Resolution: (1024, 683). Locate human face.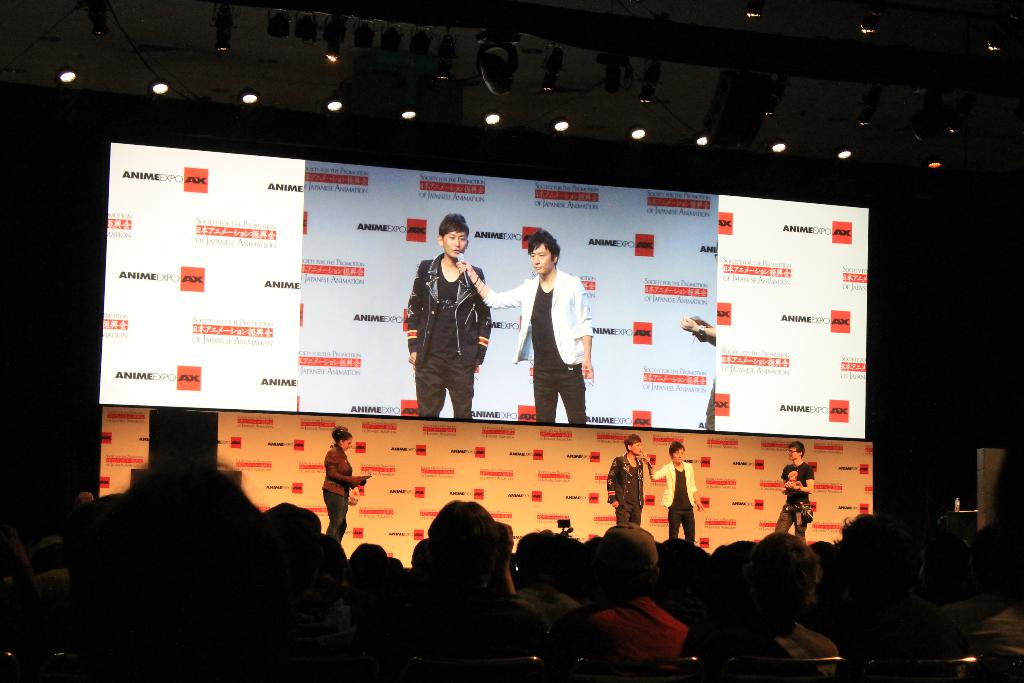
[x1=531, y1=242, x2=554, y2=273].
